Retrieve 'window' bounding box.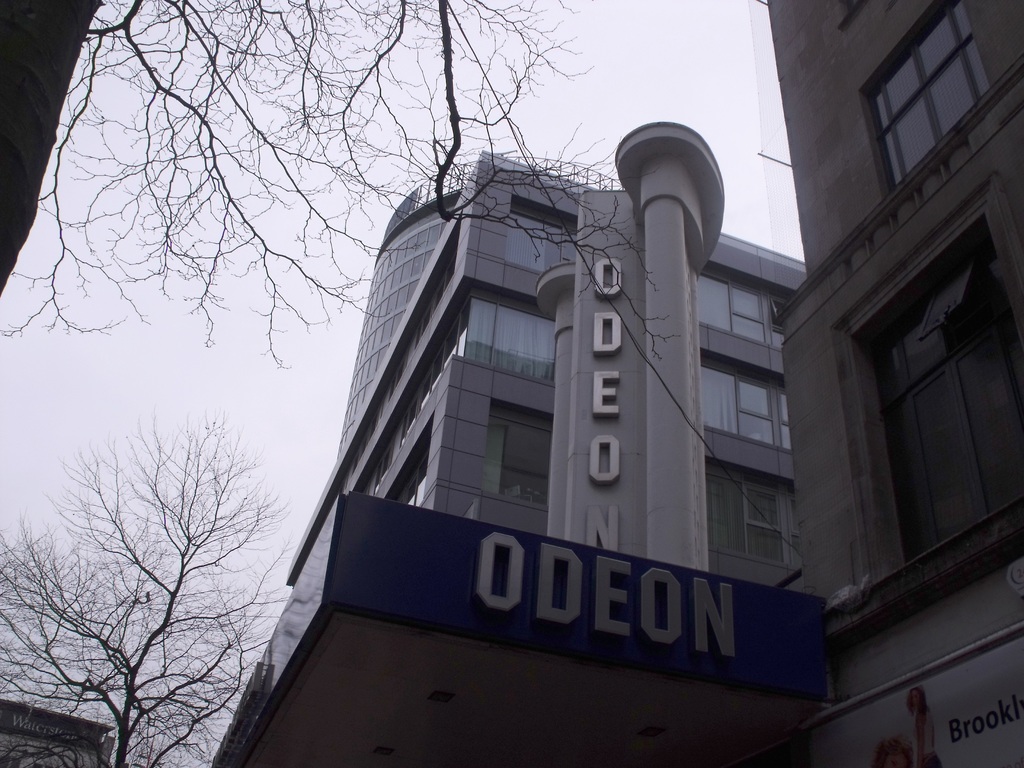
Bounding box: [877,257,1023,561].
